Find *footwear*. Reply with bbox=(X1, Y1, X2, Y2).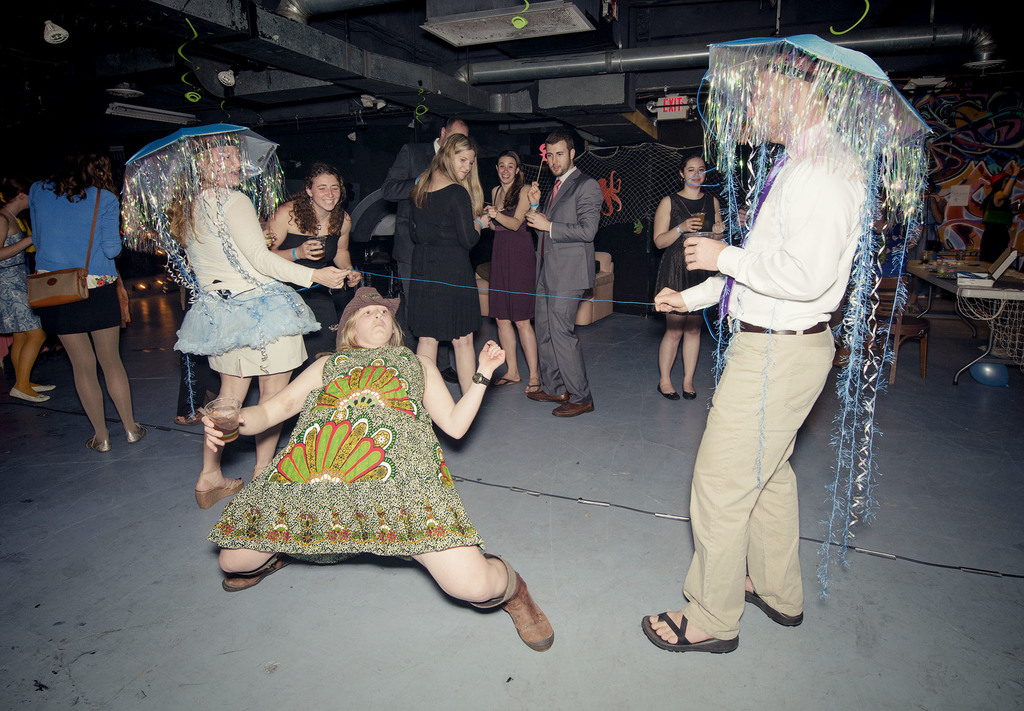
bbox=(172, 408, 204, 427).
